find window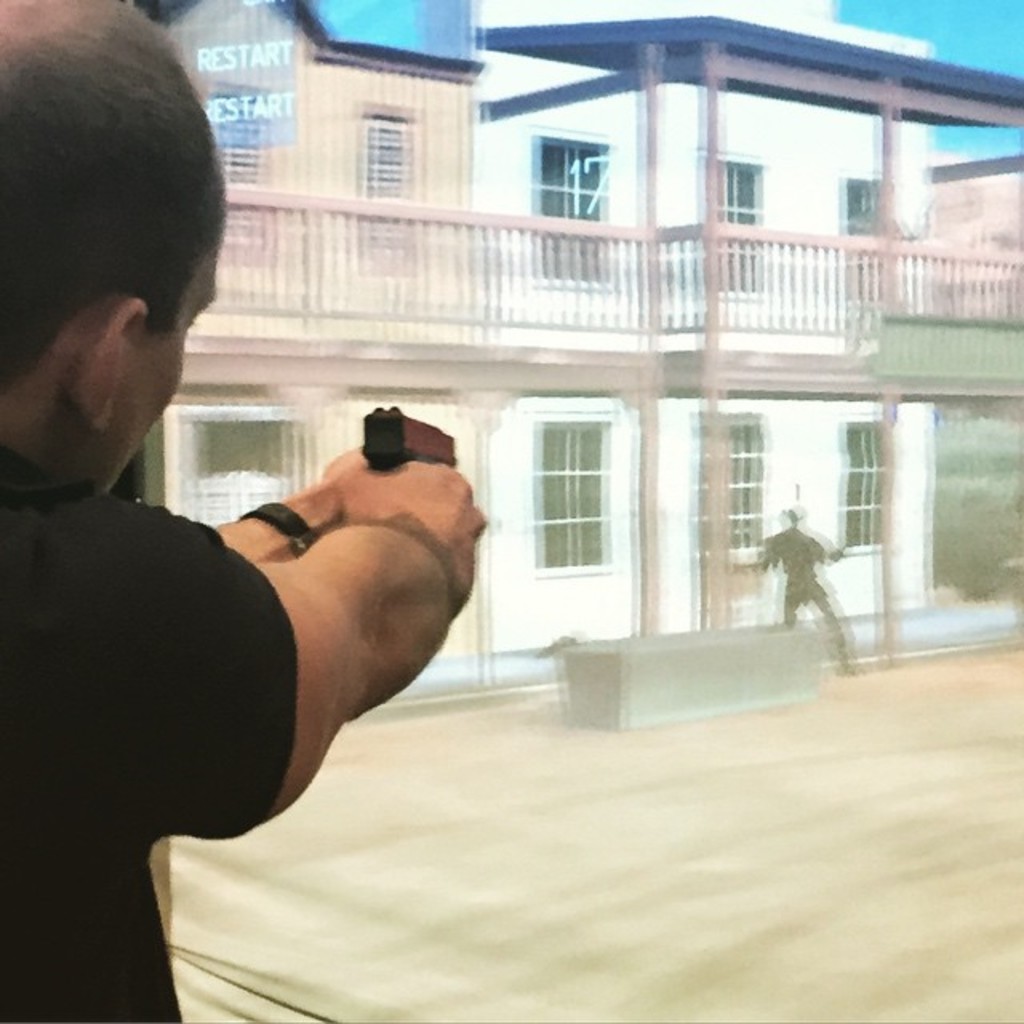
left=838, top=414, right=891, bottom=555
